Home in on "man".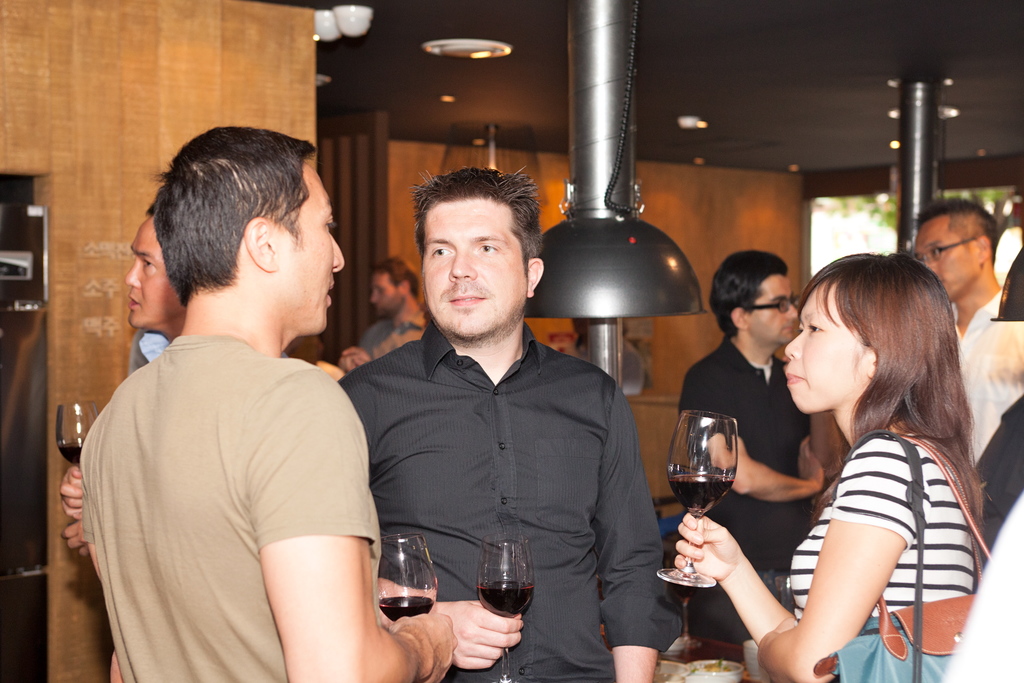
Homed in at bbox=(890, 186, 1023, 452).
